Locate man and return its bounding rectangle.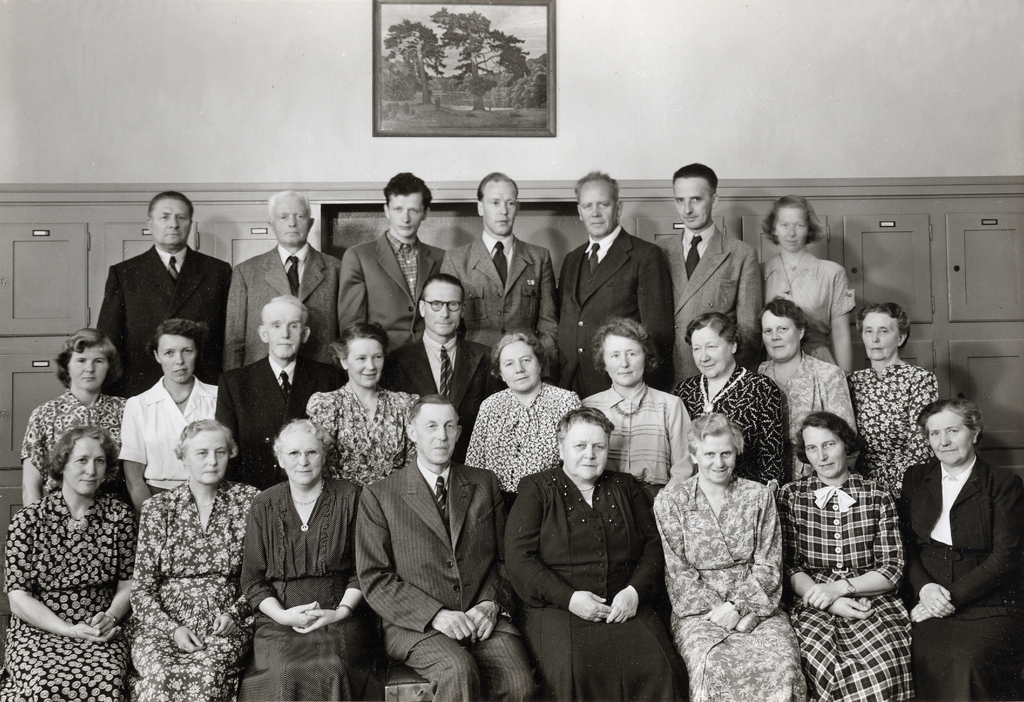
x1=435 y1=173 x2=564 y2=383.
